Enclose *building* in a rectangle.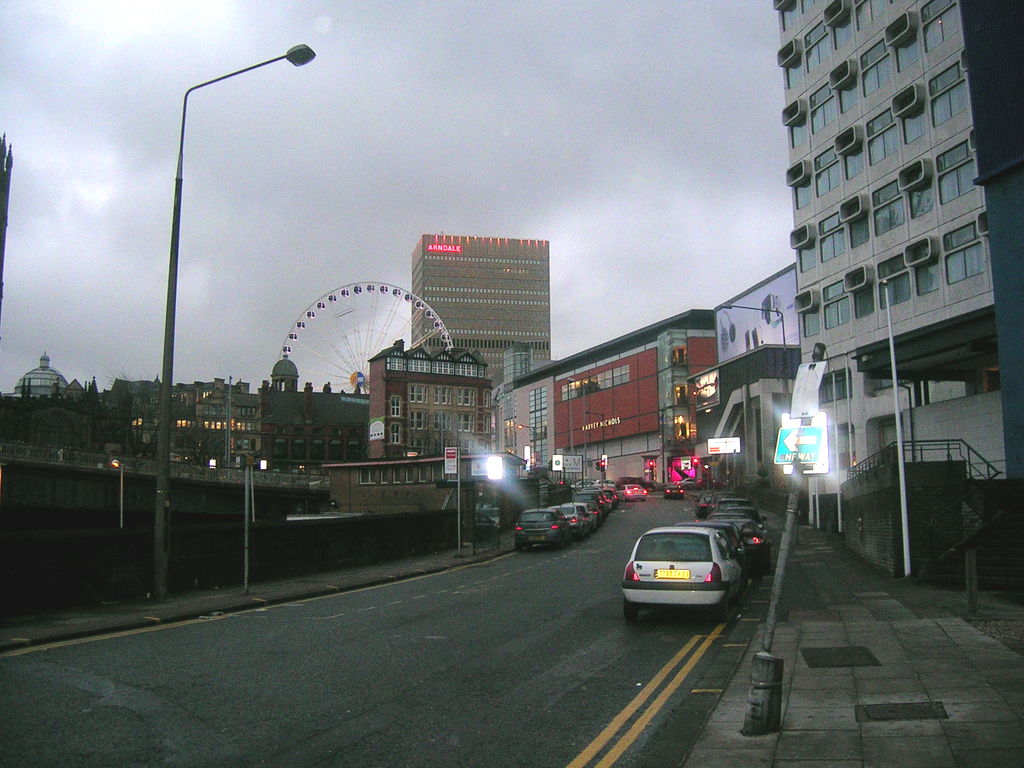
bbox=(727, 0, 1020, 548).
